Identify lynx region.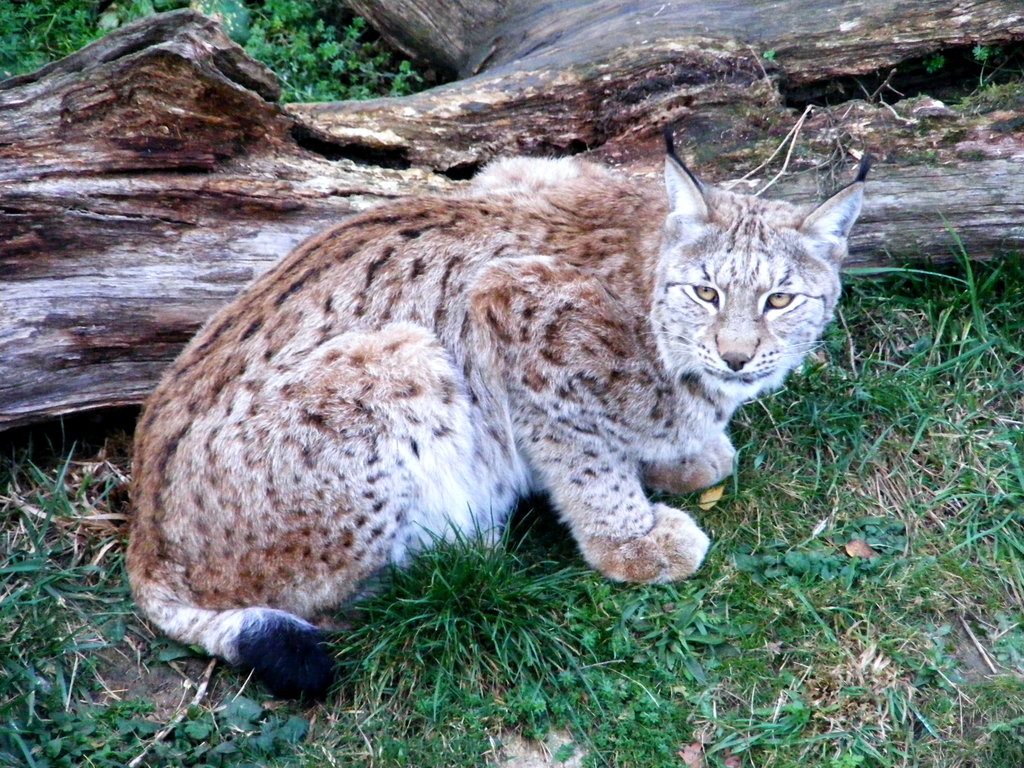
Region: [125, 152, 864, 709].
